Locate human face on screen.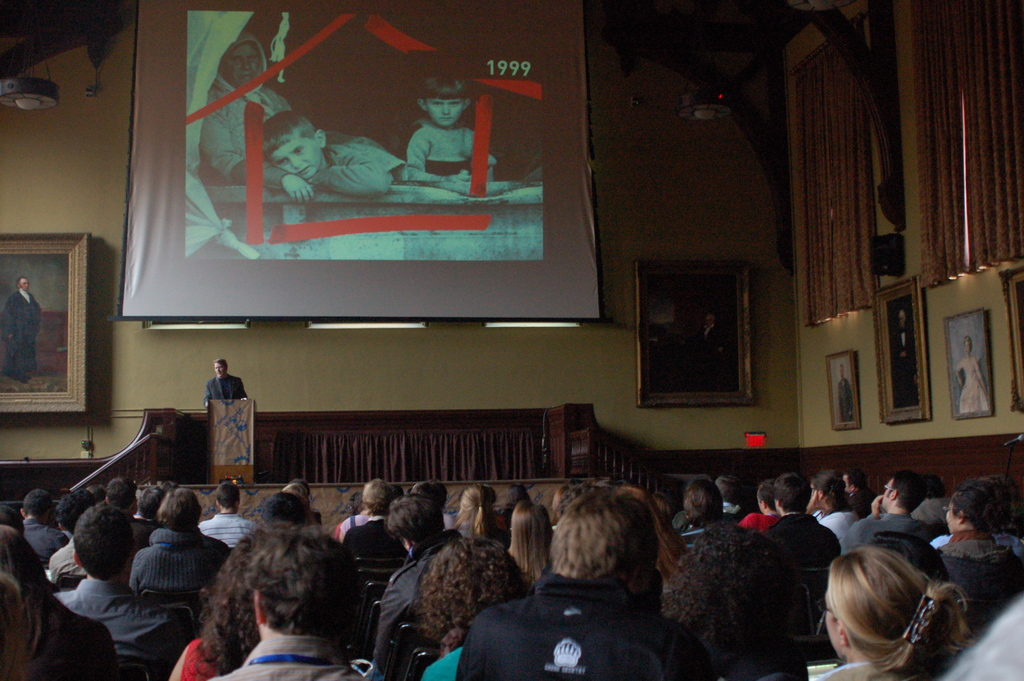
On screen at x1=420, y1=88, x2=474, y2=129.
